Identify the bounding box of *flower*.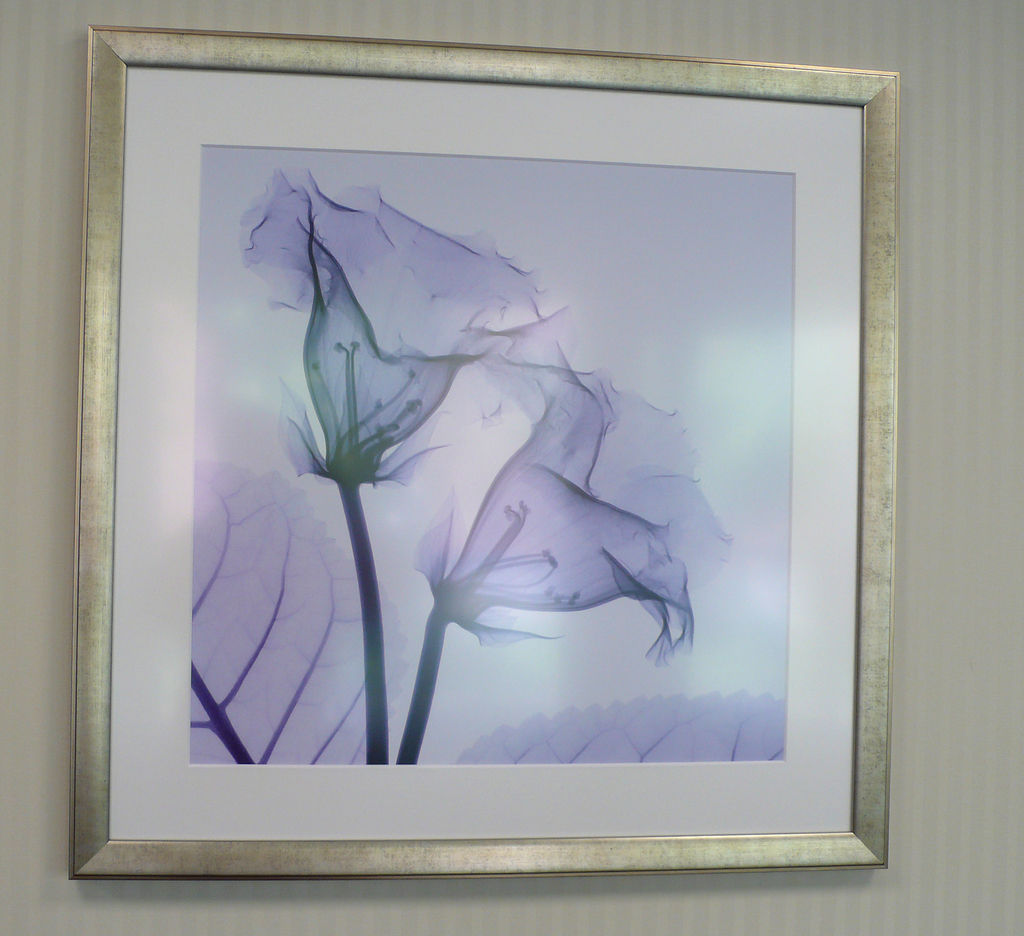
Rect(216, 154, 599, 526).
